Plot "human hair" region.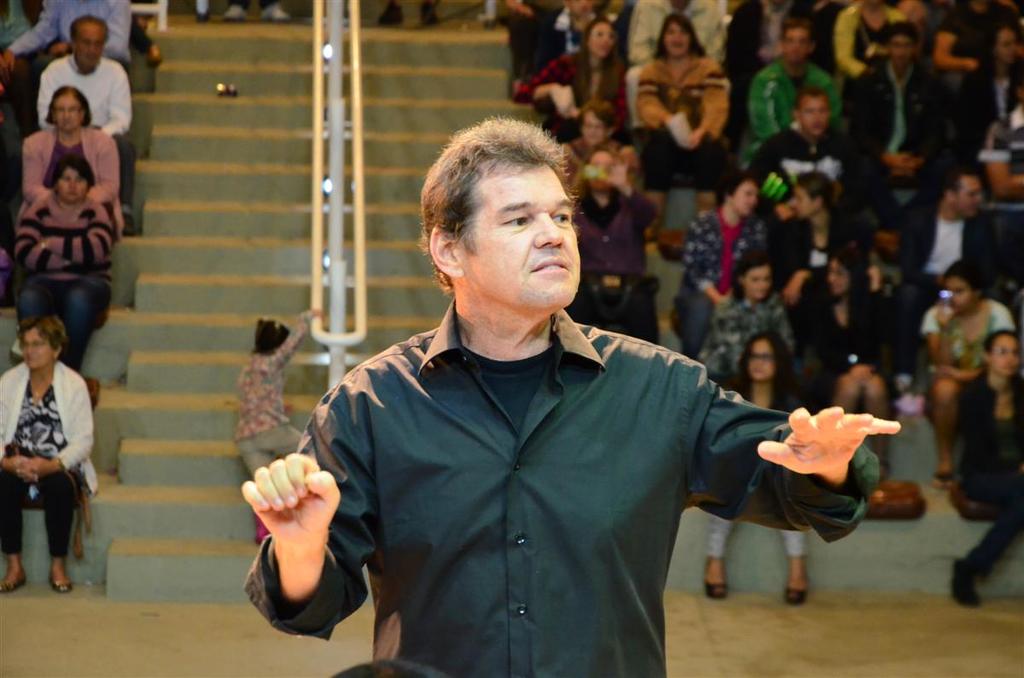
Plotted at 800,171,835,211.
